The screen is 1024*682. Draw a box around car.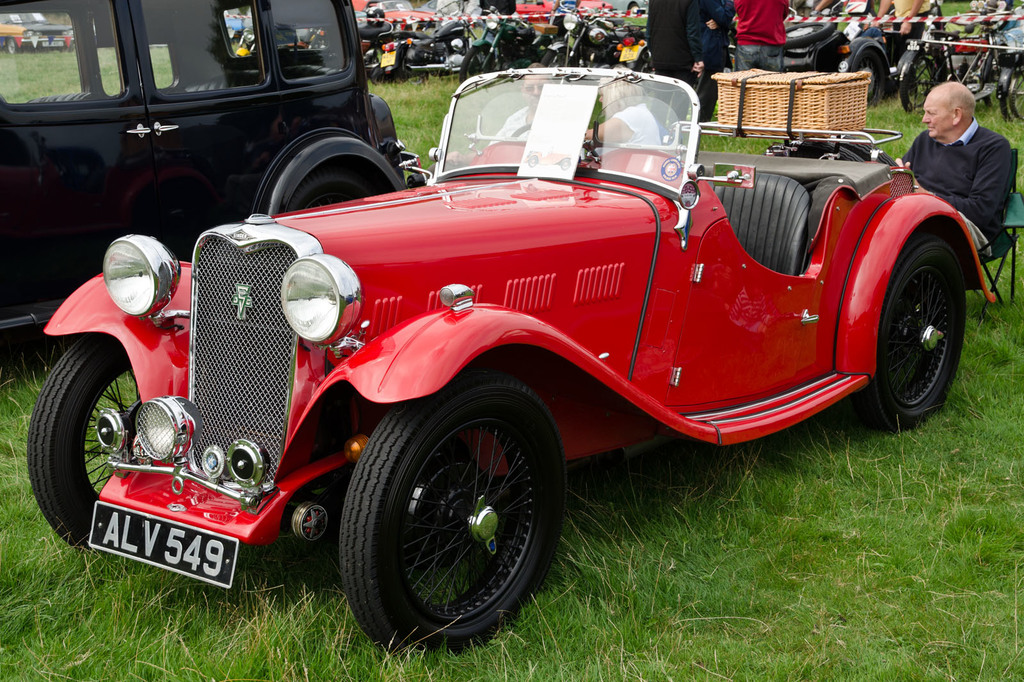
Rect(0, 0, 425, 345).
